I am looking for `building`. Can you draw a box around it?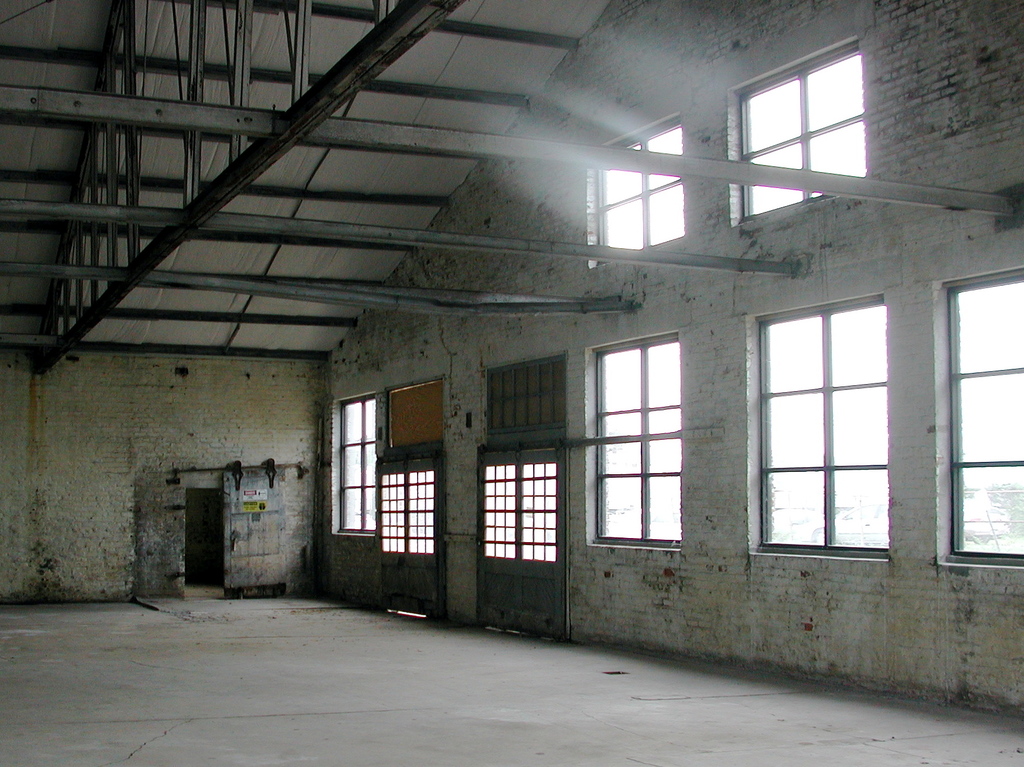
Sure, the bounding box is {"left": 0, "top": 1, "right": 1023, "bottom": 766}.
